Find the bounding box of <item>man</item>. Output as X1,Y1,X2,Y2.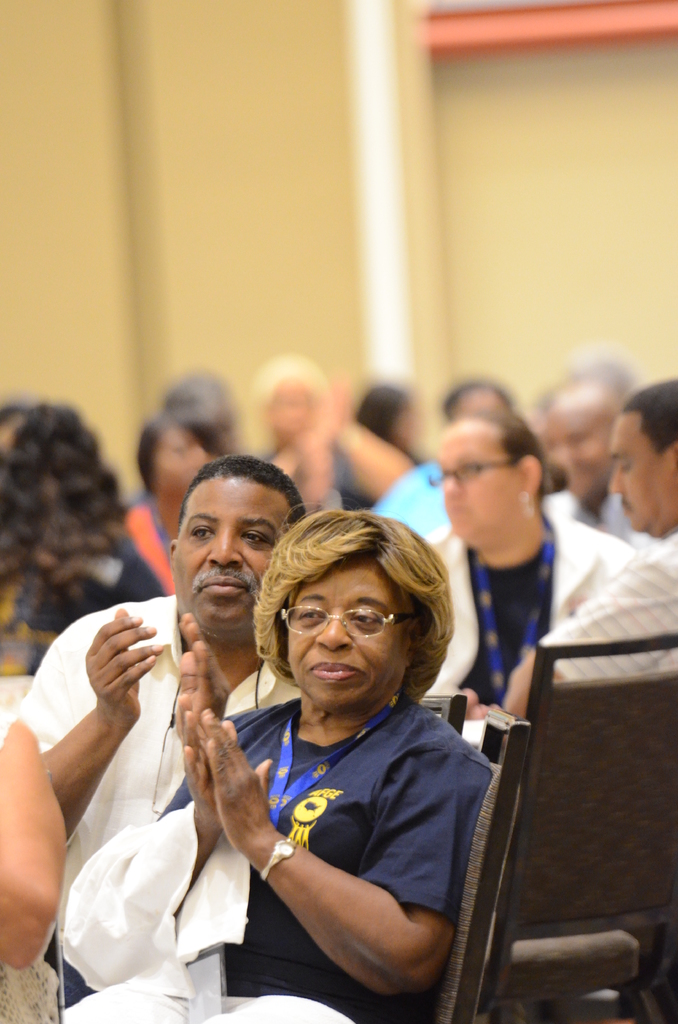
535,369,633,555.
